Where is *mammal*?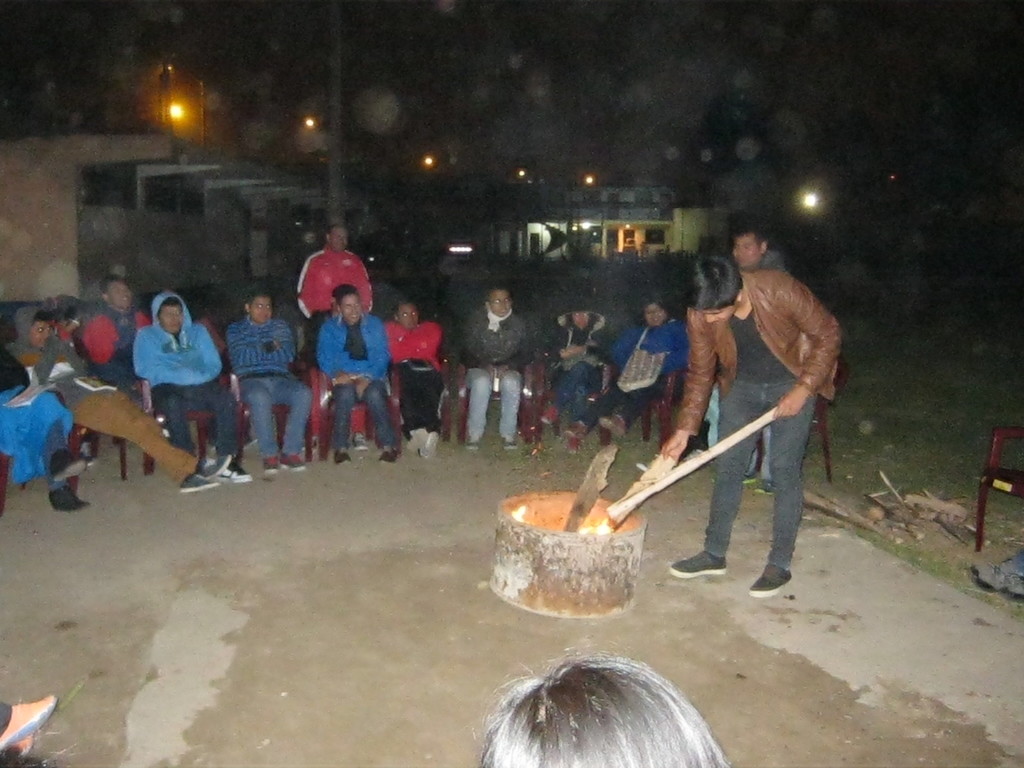
region(625, 256, 851, 600).
